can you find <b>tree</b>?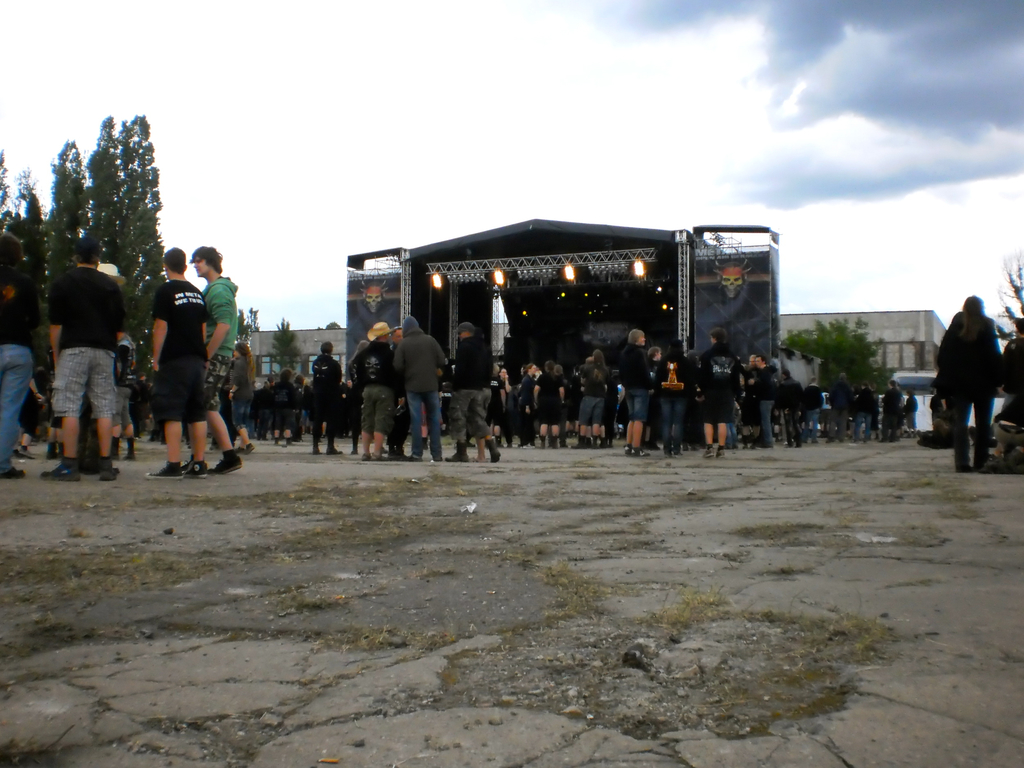
Yes, bounding box: detection(13, 167, 41, 223).
